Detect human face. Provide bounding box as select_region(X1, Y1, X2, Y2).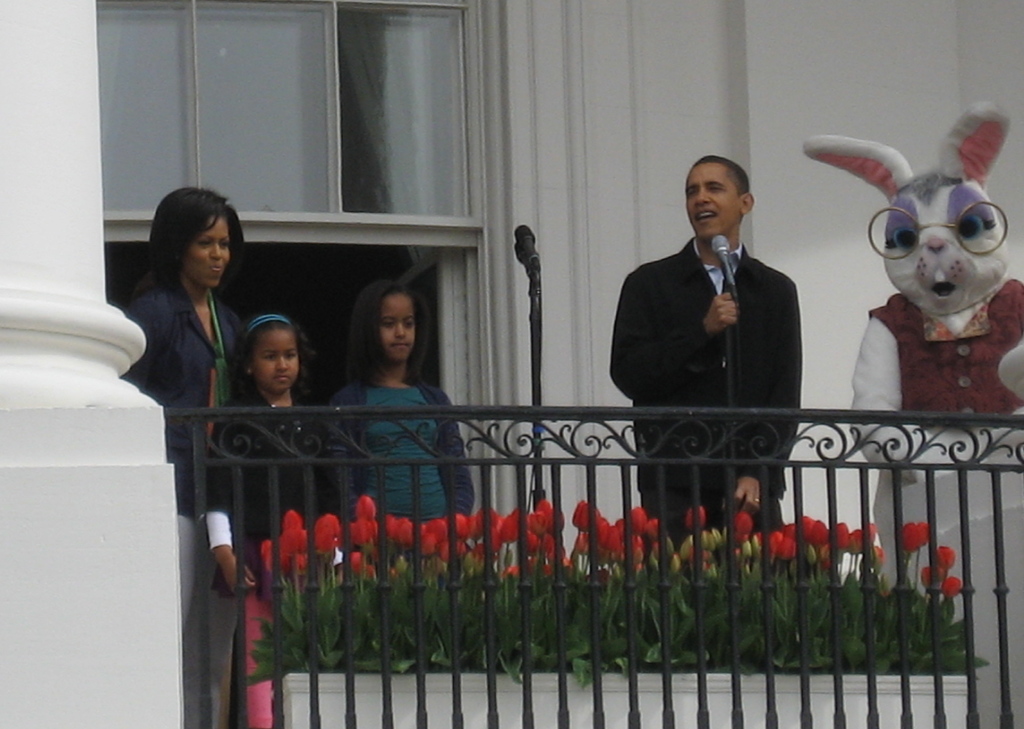
select_region(252, 329, 298, 389).
